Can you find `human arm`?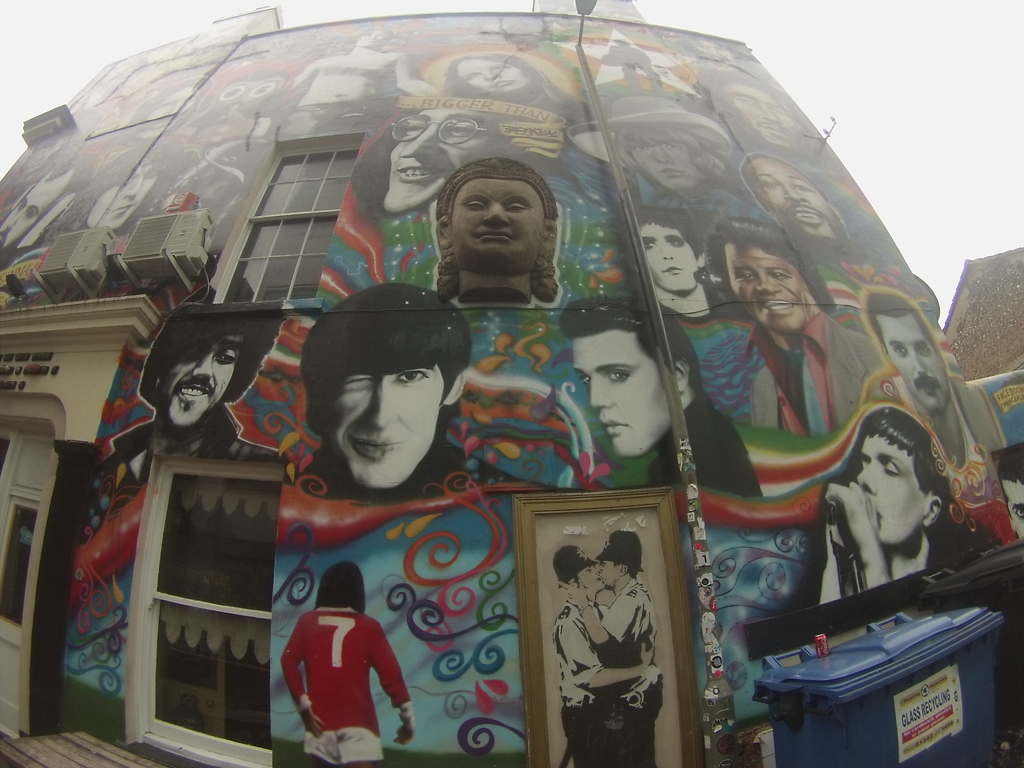
Yes, bounding box: region(277, 616, 325, 735).
